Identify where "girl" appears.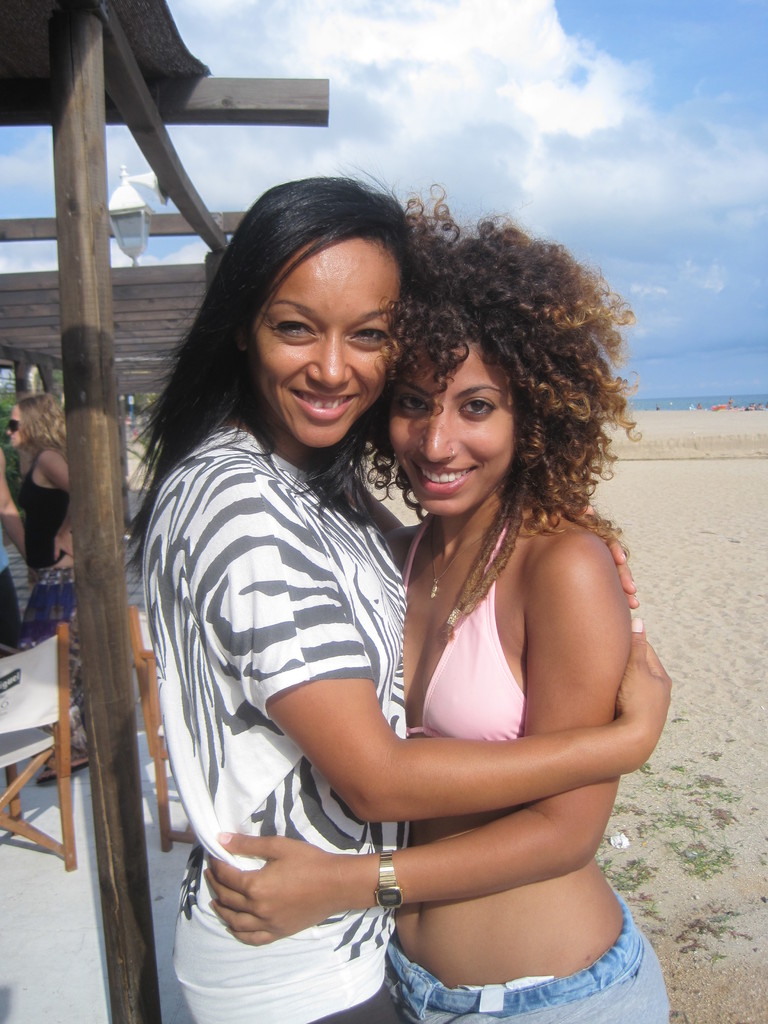
Appears at 111, 166, 673, 1023.
